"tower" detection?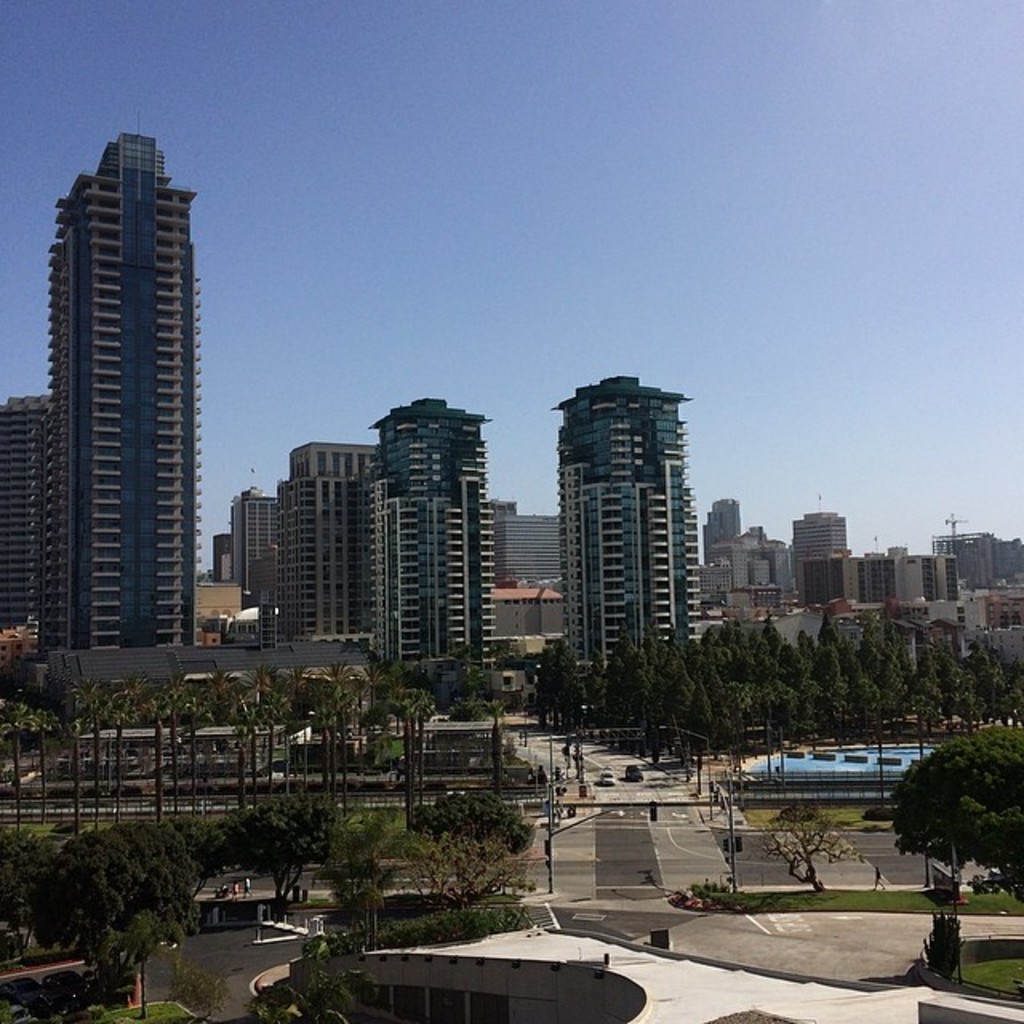
374,386,483,664
